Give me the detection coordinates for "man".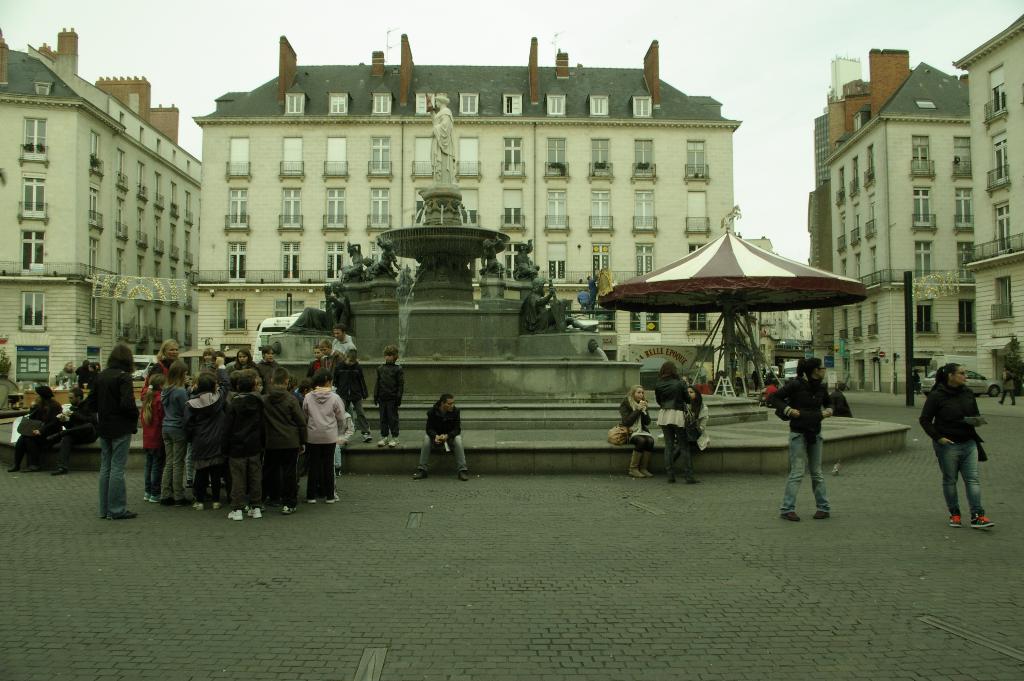
bbox(768, 359, 826, 517).
